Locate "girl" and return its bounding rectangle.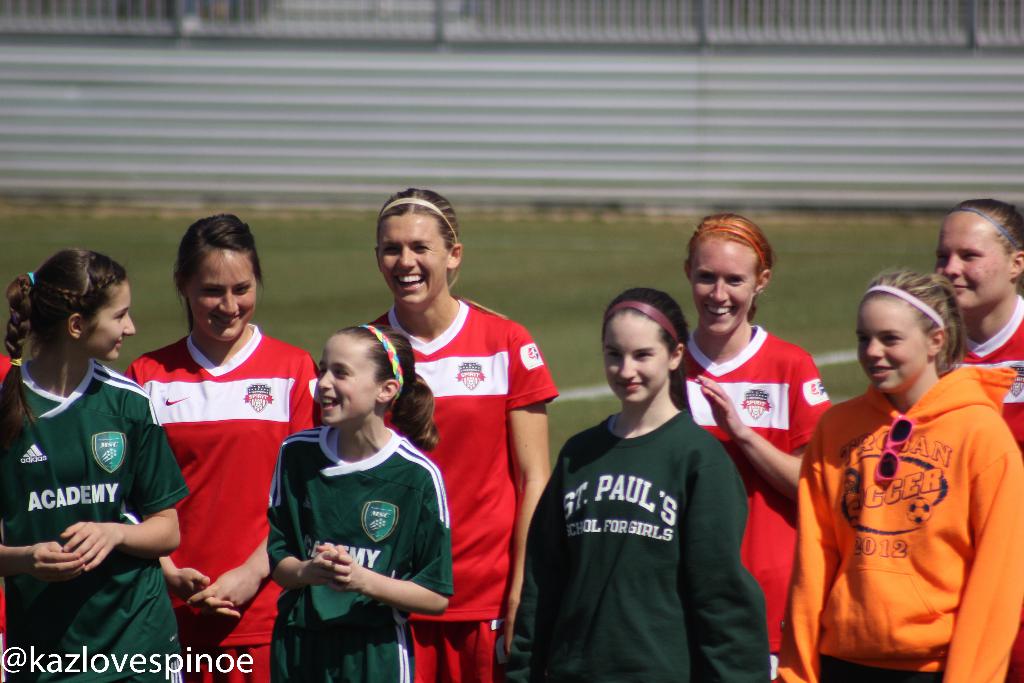
pyautogui.locateOnScreen(254, 317, 458, 682).
